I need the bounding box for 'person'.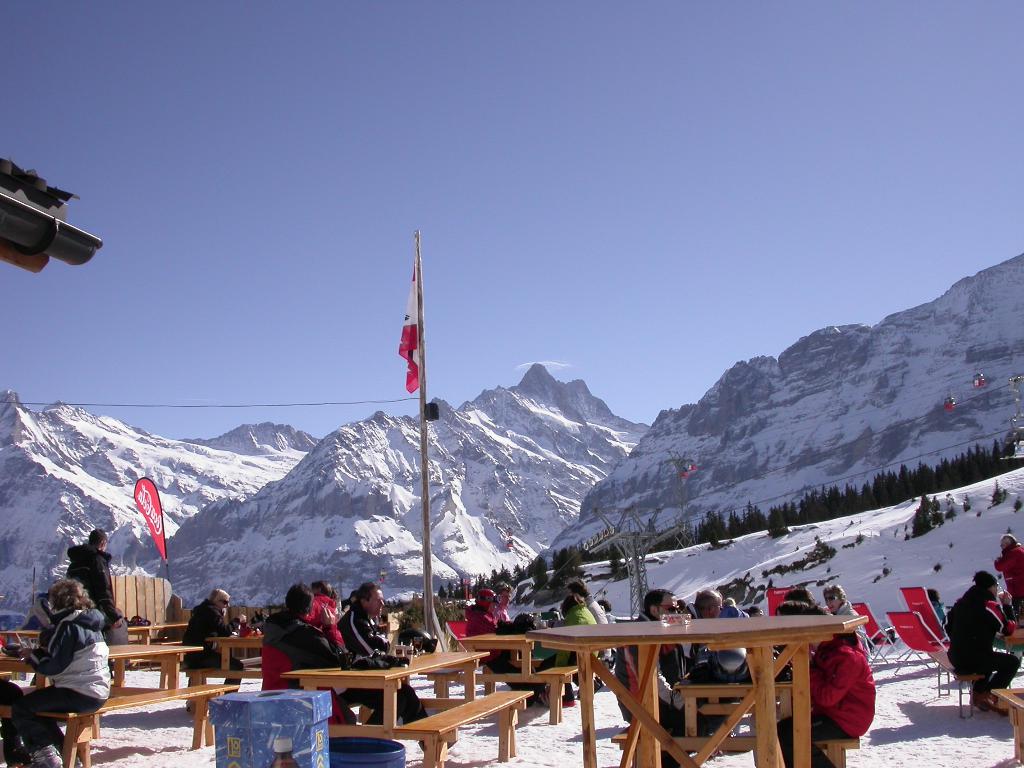
Here it is: bbox=[999, 524, 1020, 620].
